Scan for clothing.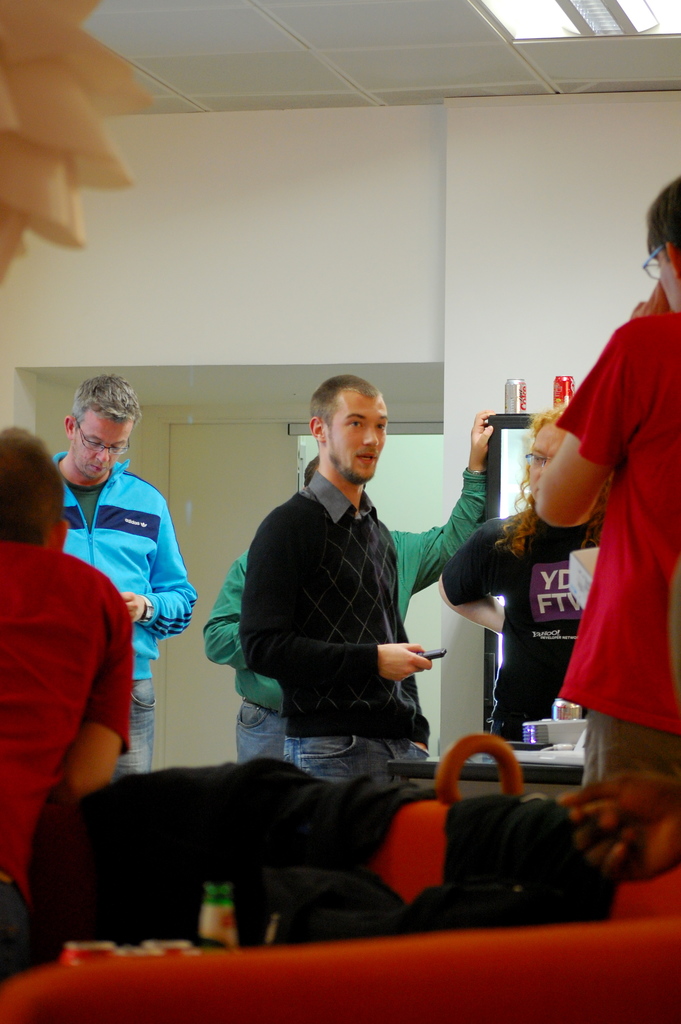
Scan result: 551,302,680,760.
